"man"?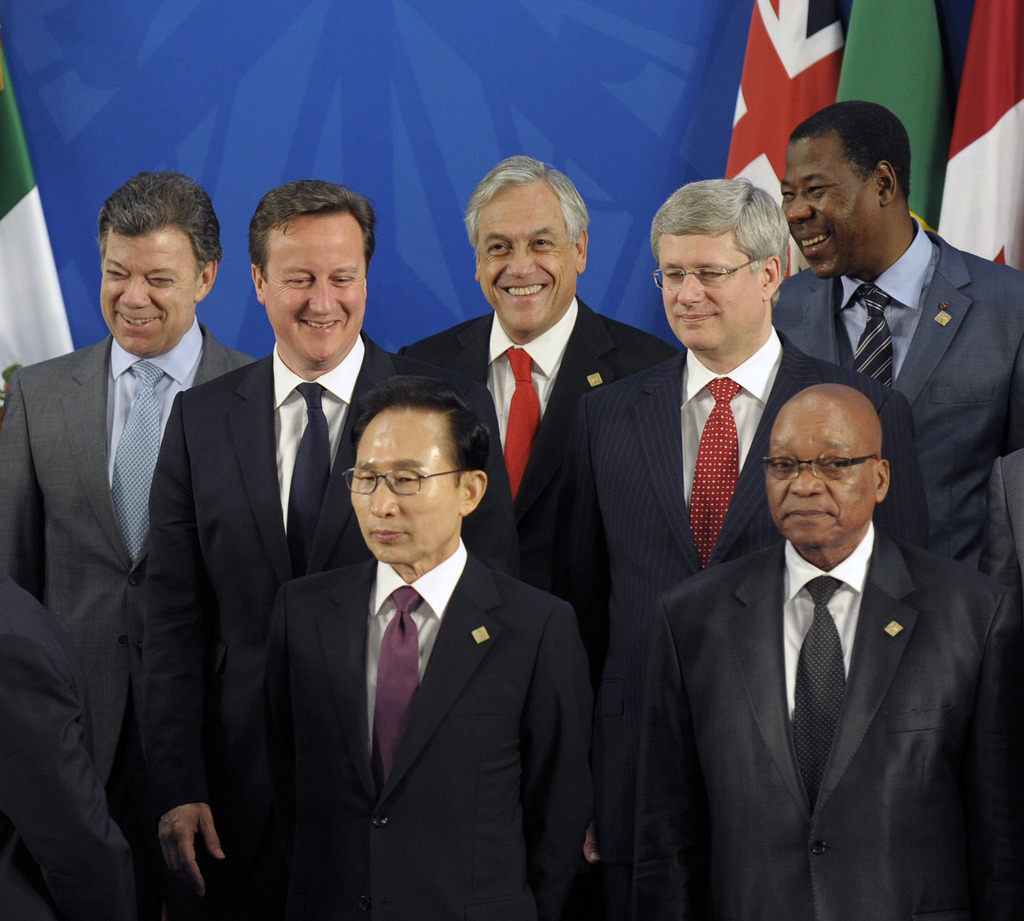
(575,173,935,920)
